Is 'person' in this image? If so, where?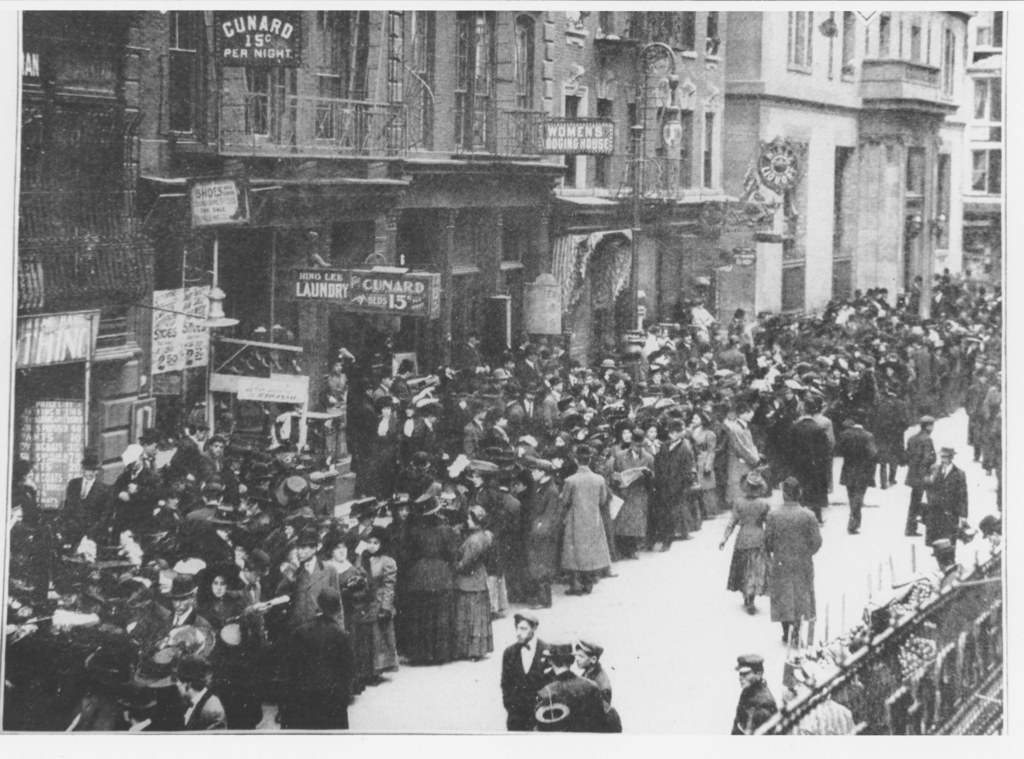
Yes, at [left=200, top=434, right=224, bottom=471].
